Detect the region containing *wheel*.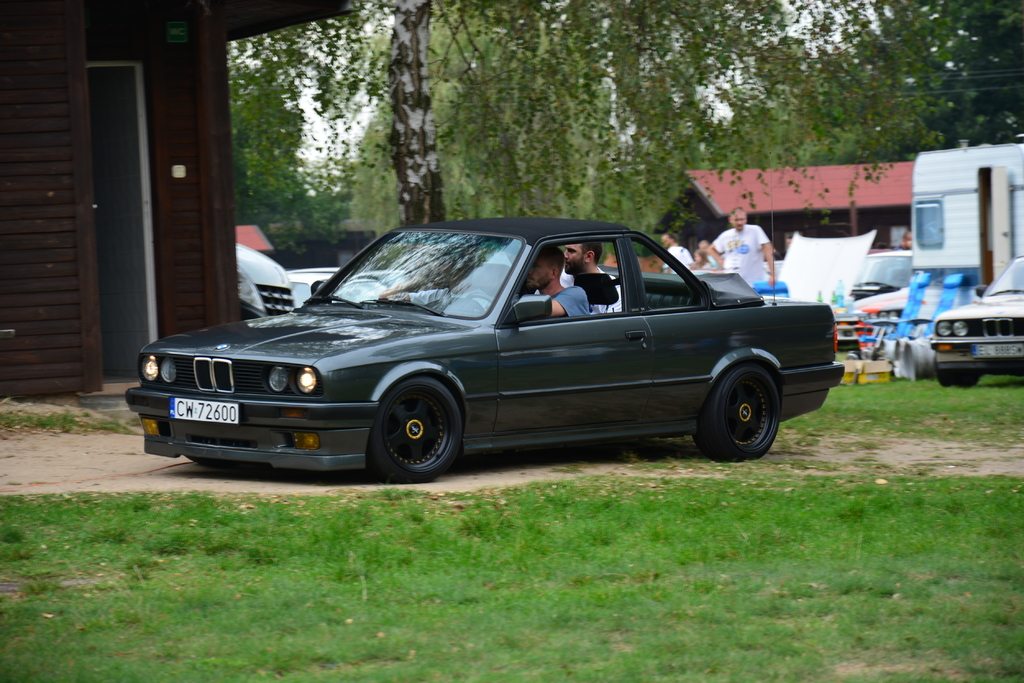
l=368, t=379, r=459, b=474.
